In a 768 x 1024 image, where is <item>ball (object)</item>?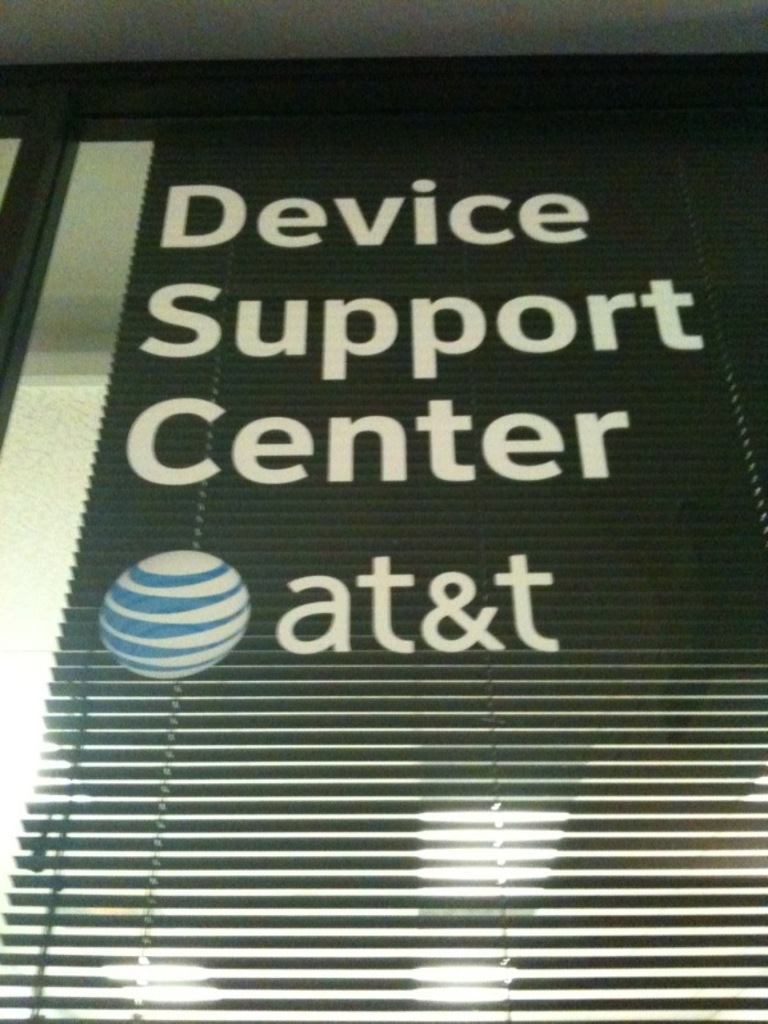
<bbox>97, 553, 253, 681</bbox>.
